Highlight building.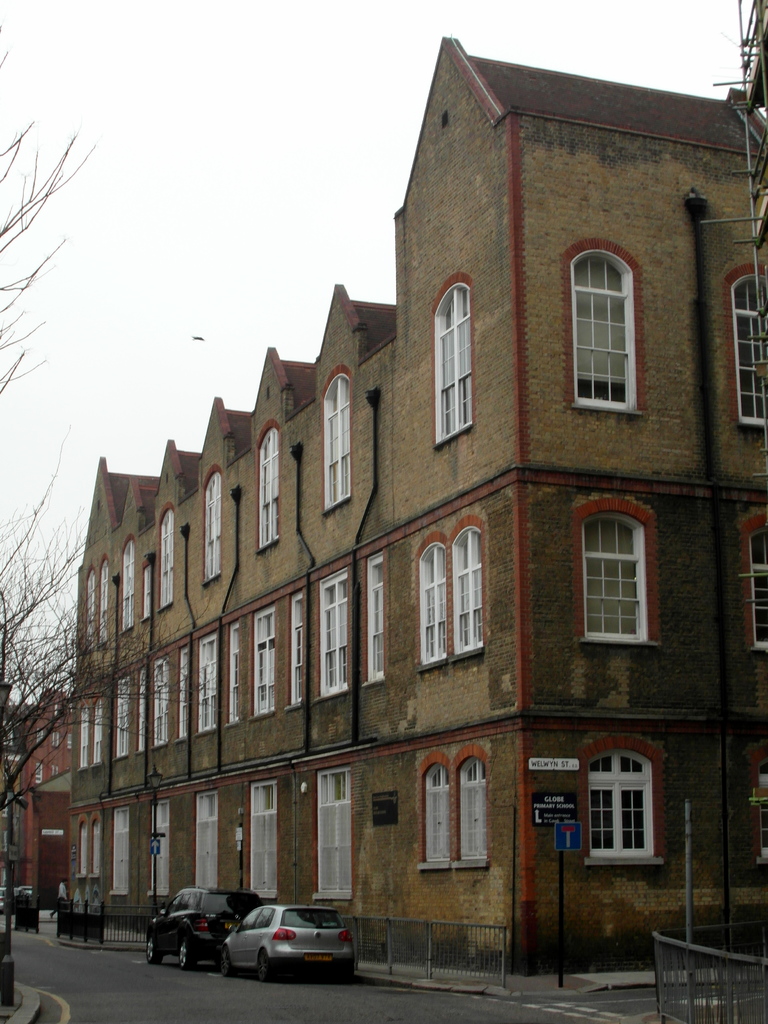
Highlighted region: 73/40/767/974.
